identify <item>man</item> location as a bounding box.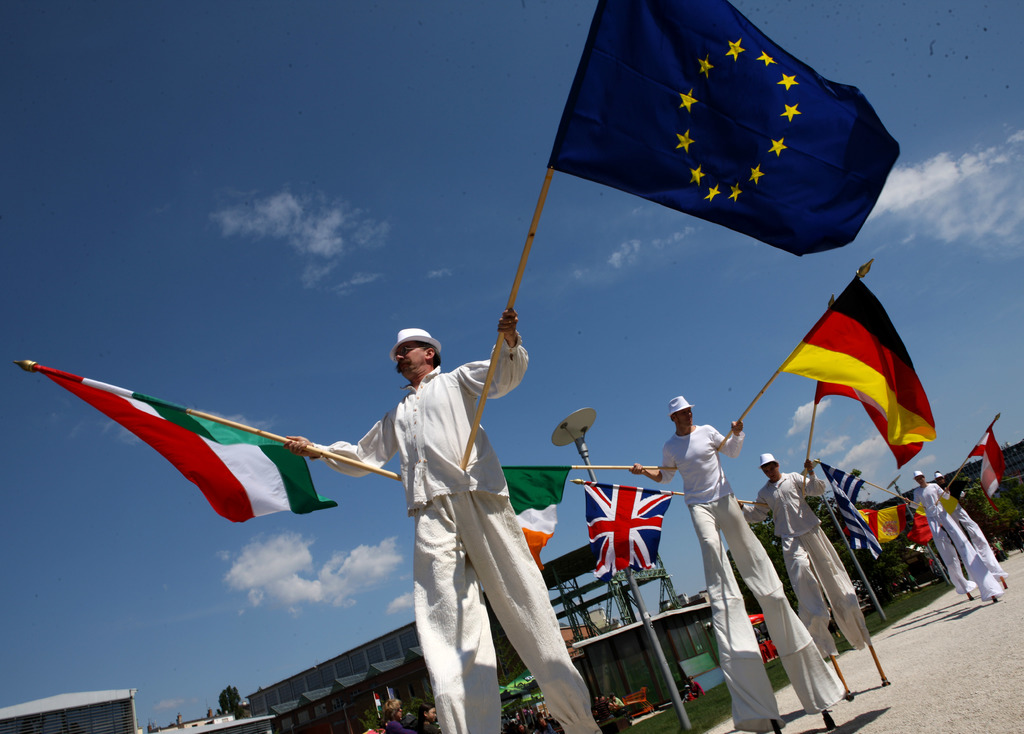
left=740, top=451, right=872, bottom=653.
